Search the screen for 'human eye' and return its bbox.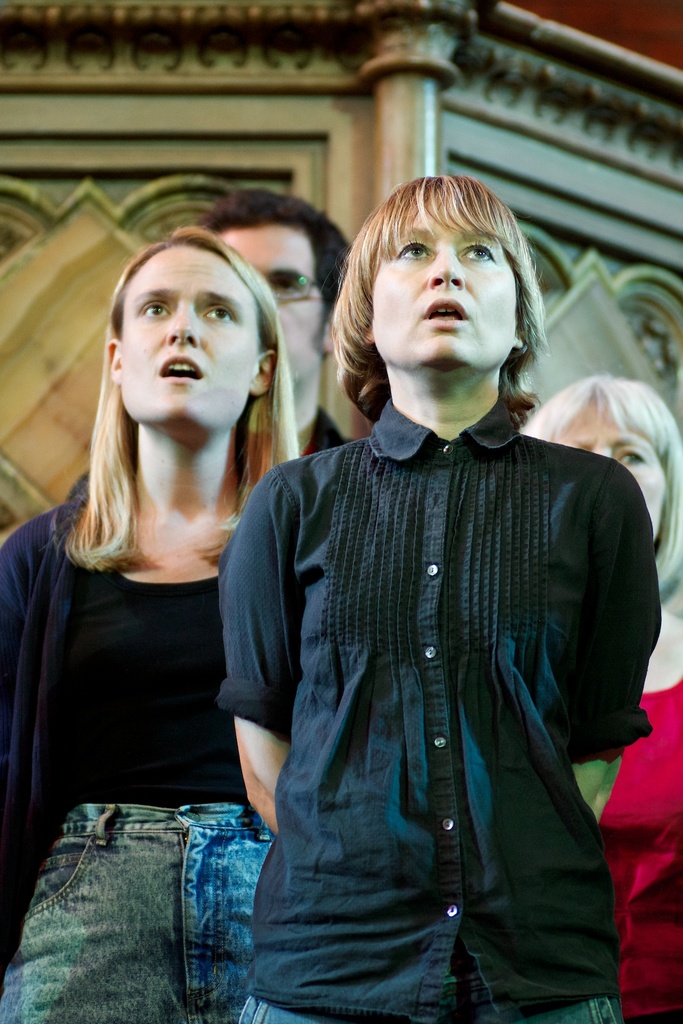
Found: box(616, 452, 646, 467).
